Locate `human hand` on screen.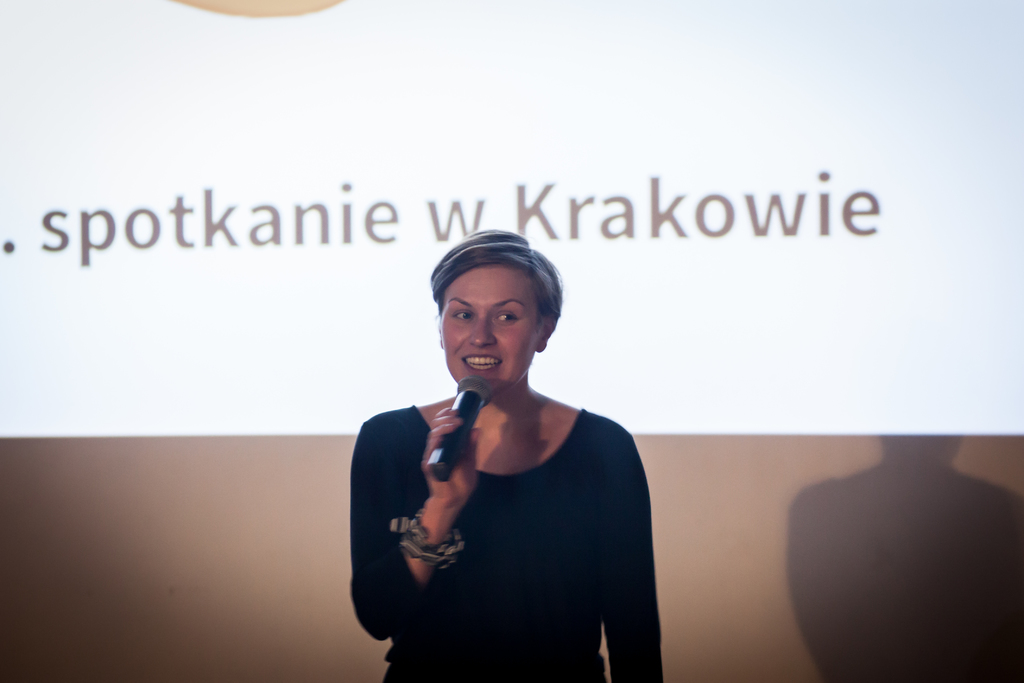
On screen at 419,407,479,512.
